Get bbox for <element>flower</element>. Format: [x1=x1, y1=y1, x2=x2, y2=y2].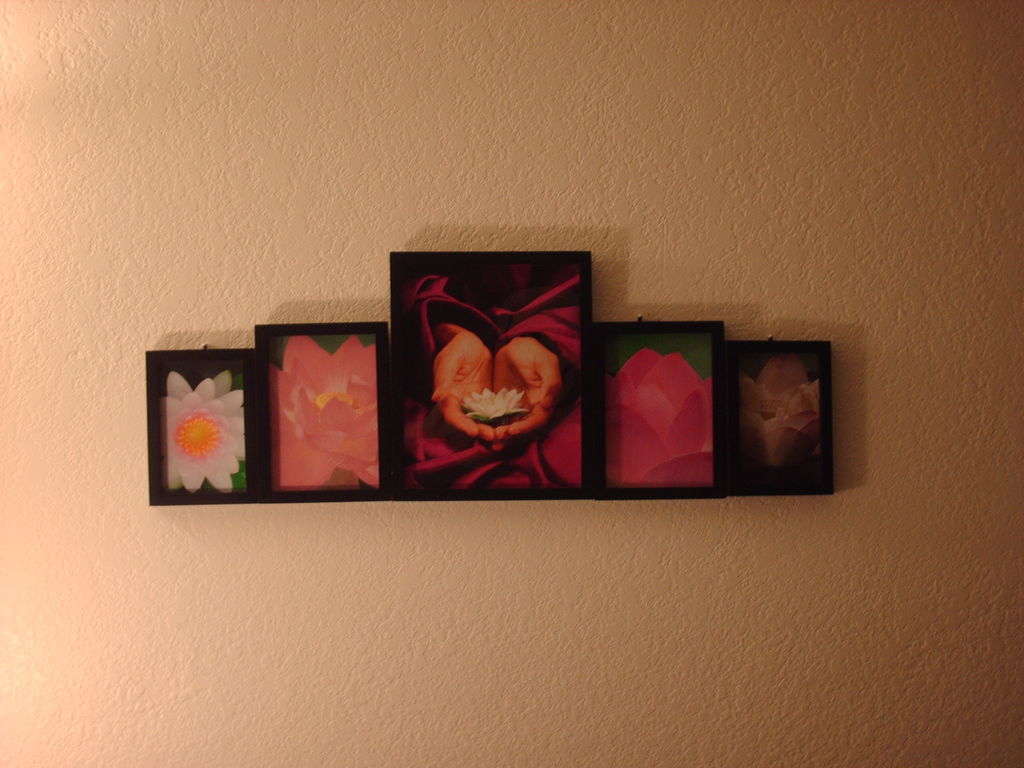
[x1=163, y1=373, x2=245, y2=491].
